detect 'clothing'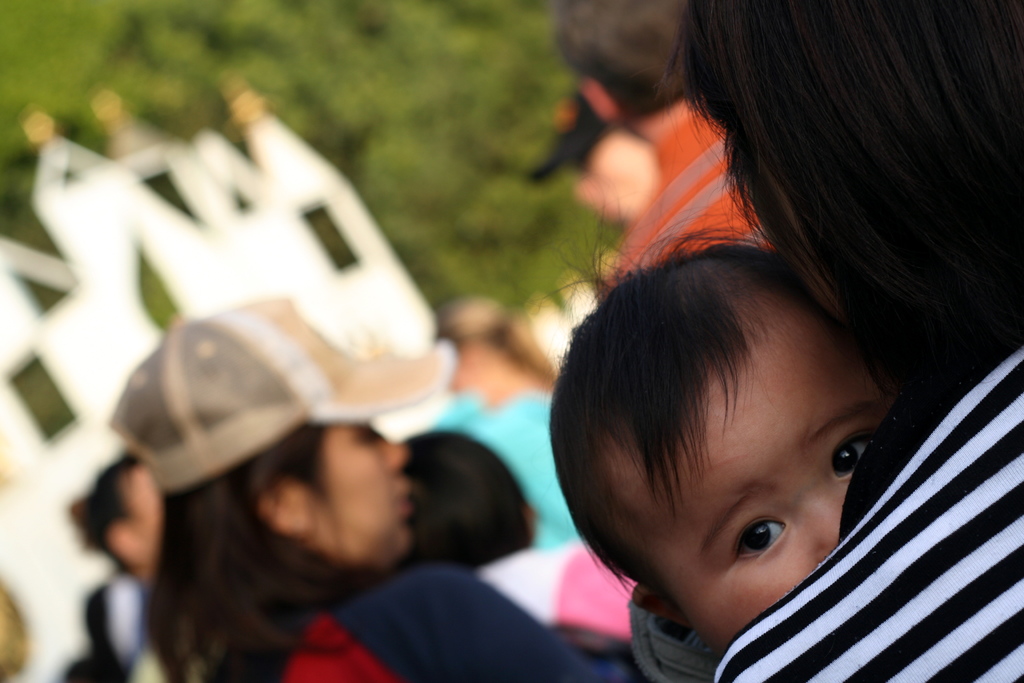
bbox=(477, 538, 634, 635)
